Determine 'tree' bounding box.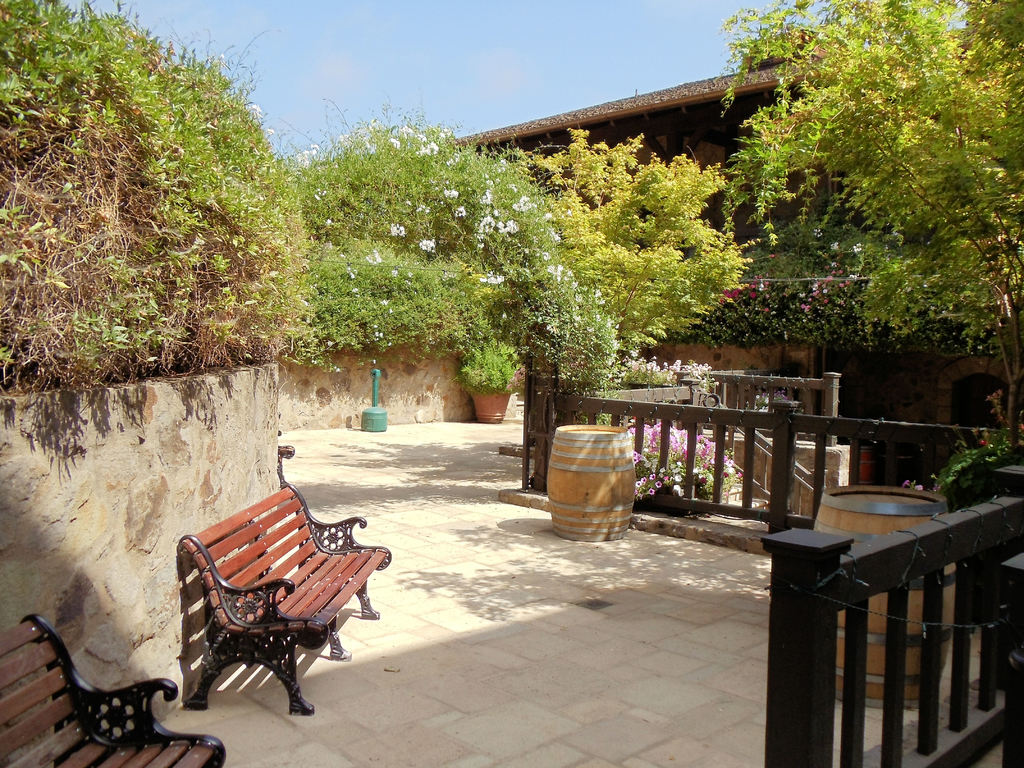
Determined: {"x1": 721, "y1": 0, "x2": 1023, "y2": 307}.
